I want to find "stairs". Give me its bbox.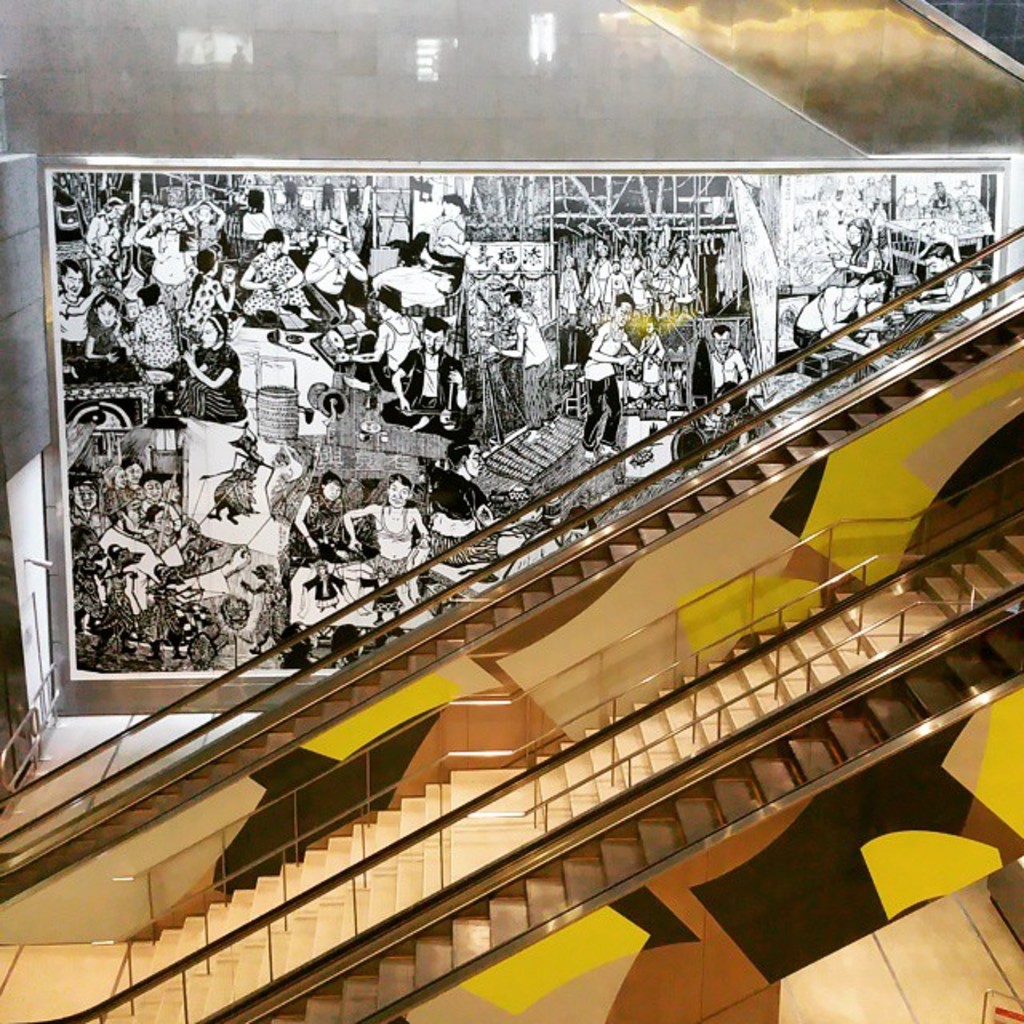
pyautogui.locateOnScreen(59, 294, 1022, 853).
